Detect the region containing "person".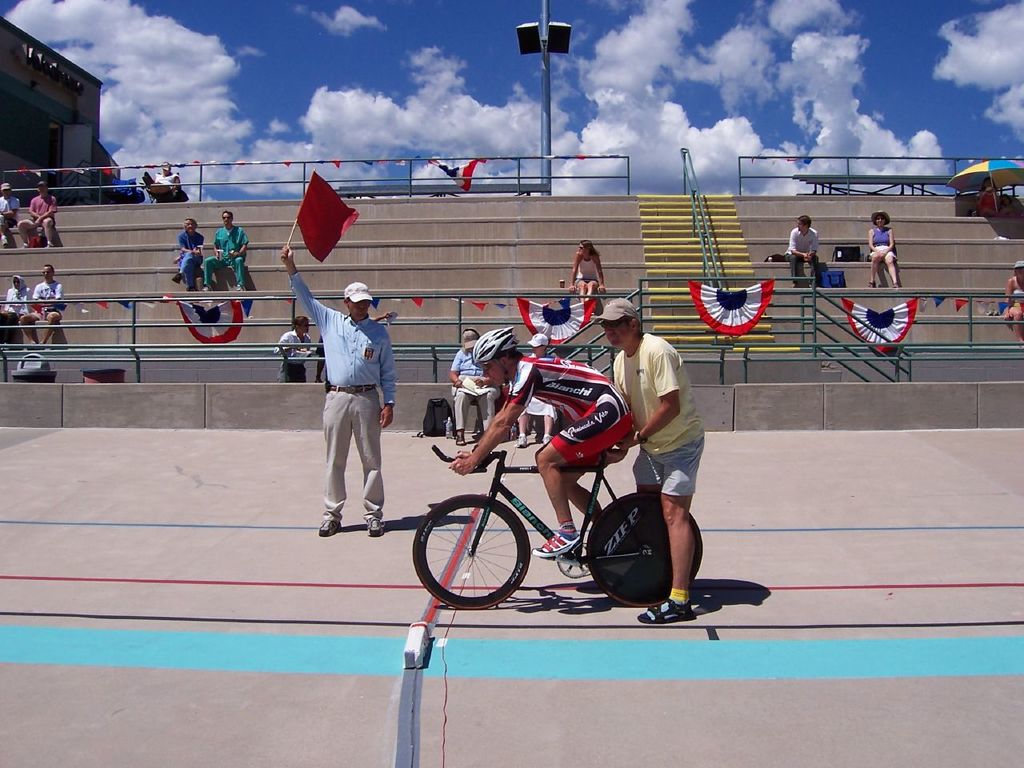
(x1=866, y1=212, x2=895, y2=288).
